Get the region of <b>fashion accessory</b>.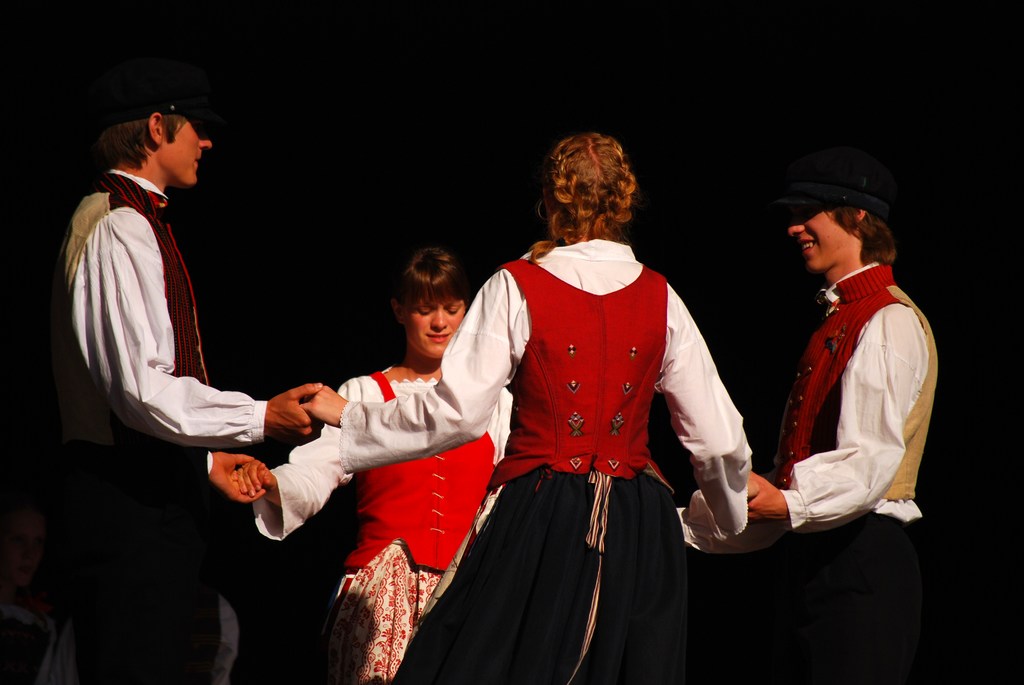
locate(537, 203, 545, 221).
